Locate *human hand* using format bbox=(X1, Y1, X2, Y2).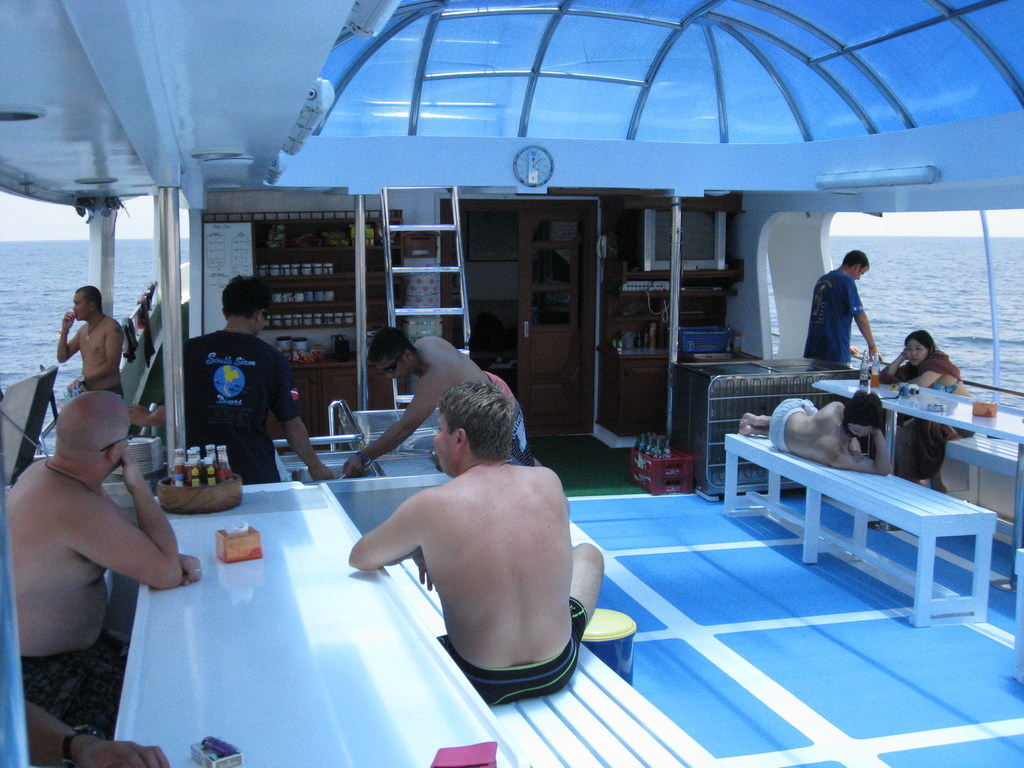
bbox=(867, 347, 887, 360).
